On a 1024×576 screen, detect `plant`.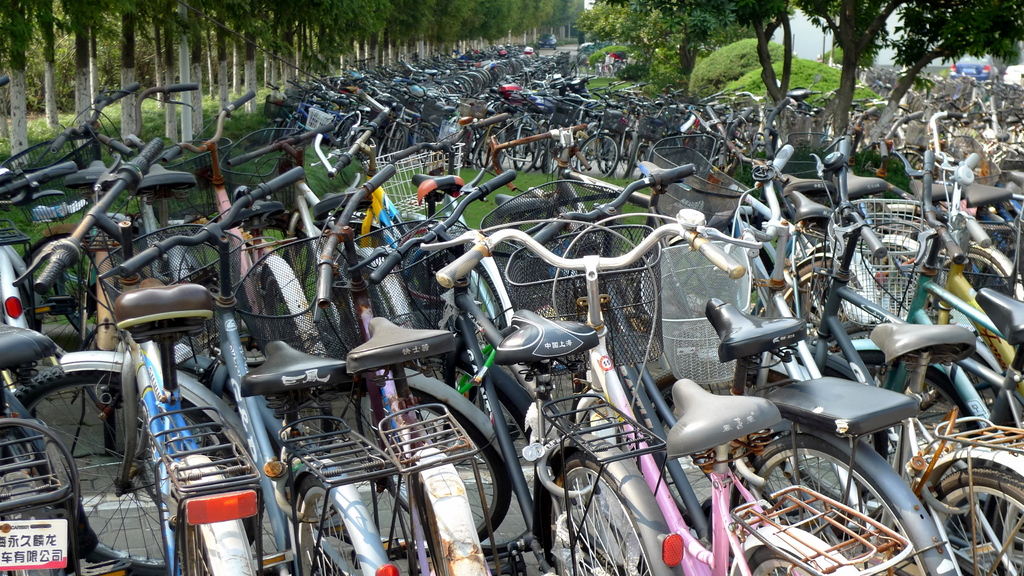
bbox(719, 53, 905, 107).
